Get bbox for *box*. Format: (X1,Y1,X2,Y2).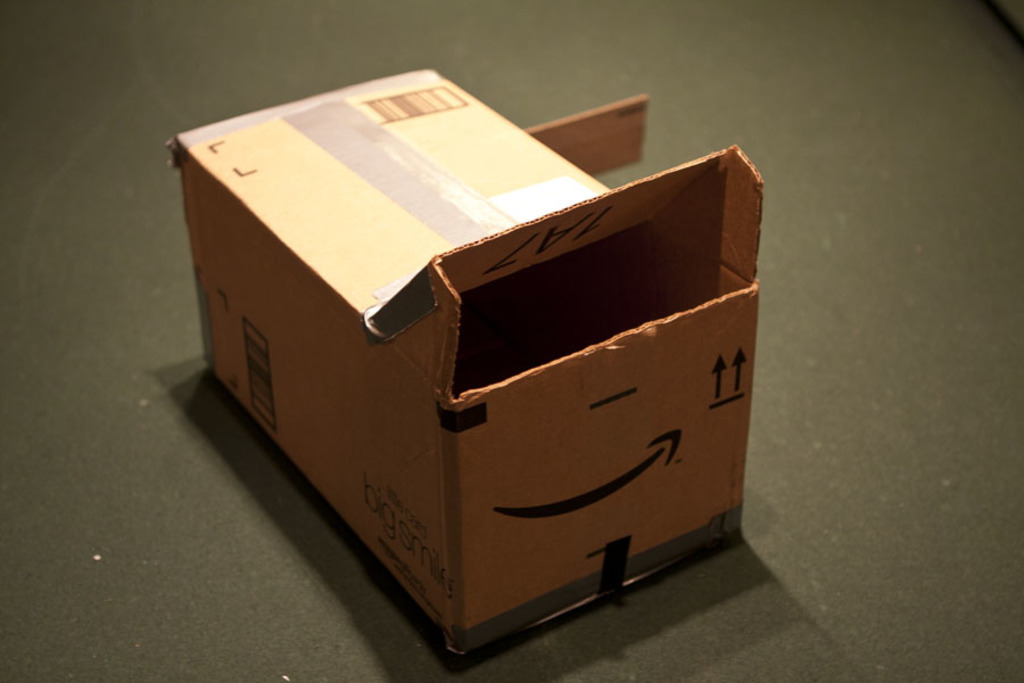
(174,63,769,665).
